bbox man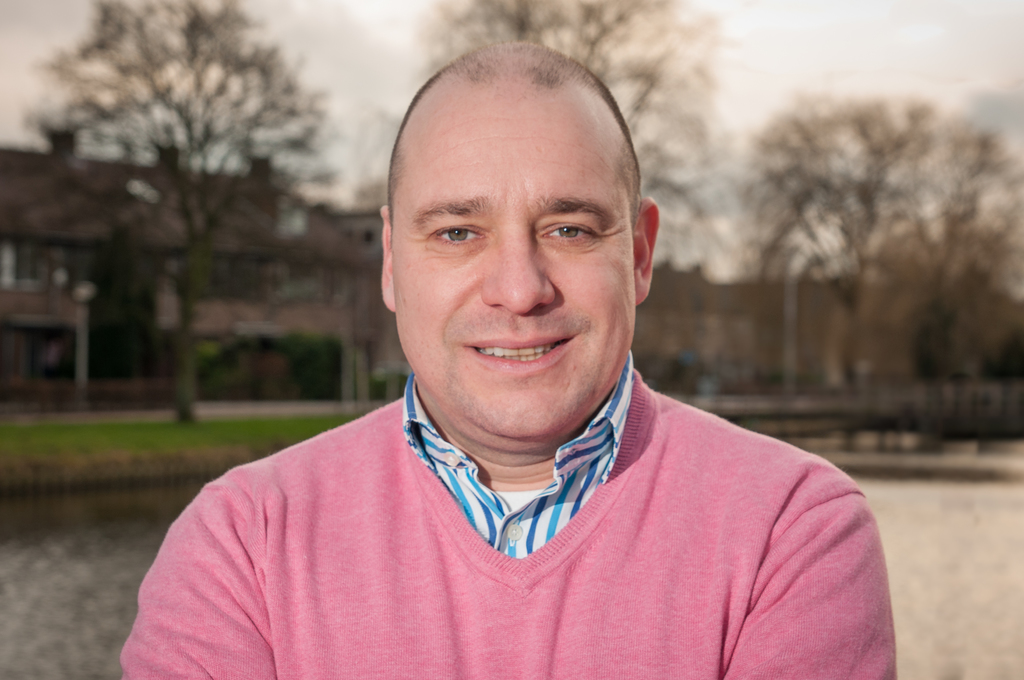
region(135, 74, 892, 672)
